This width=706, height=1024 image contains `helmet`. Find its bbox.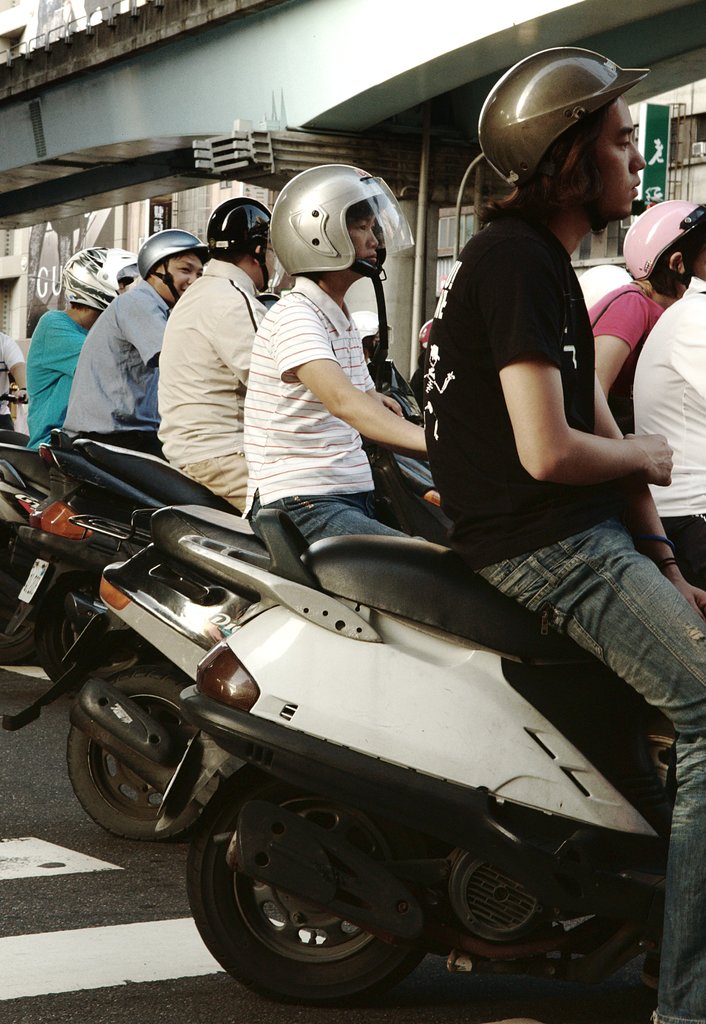
(x1=209, y1=196, x2=274, y2=294).
